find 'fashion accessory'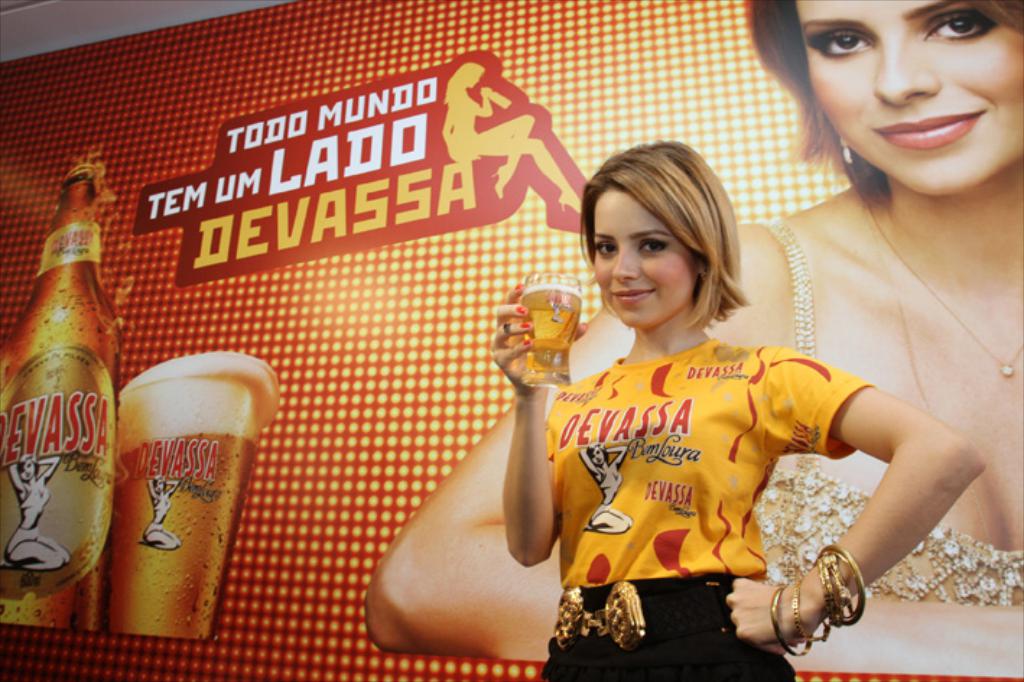
[x1=839, y1=139, x2=856, y2=169]
